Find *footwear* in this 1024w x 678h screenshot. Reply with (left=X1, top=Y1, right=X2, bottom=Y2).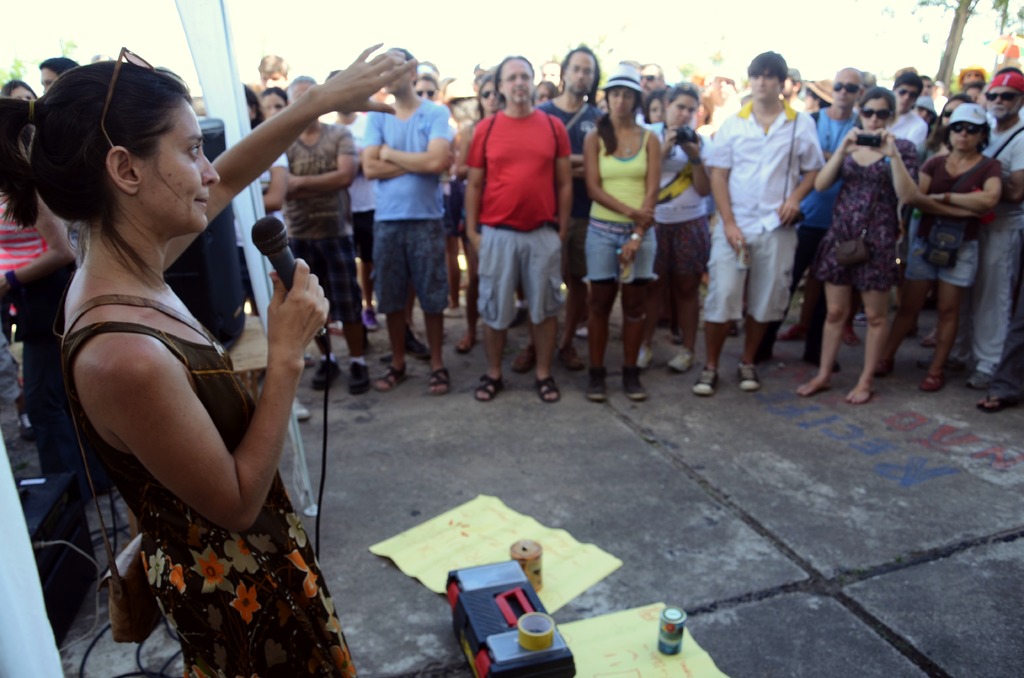
(left=312, top=354, right=332, bottom=385).
